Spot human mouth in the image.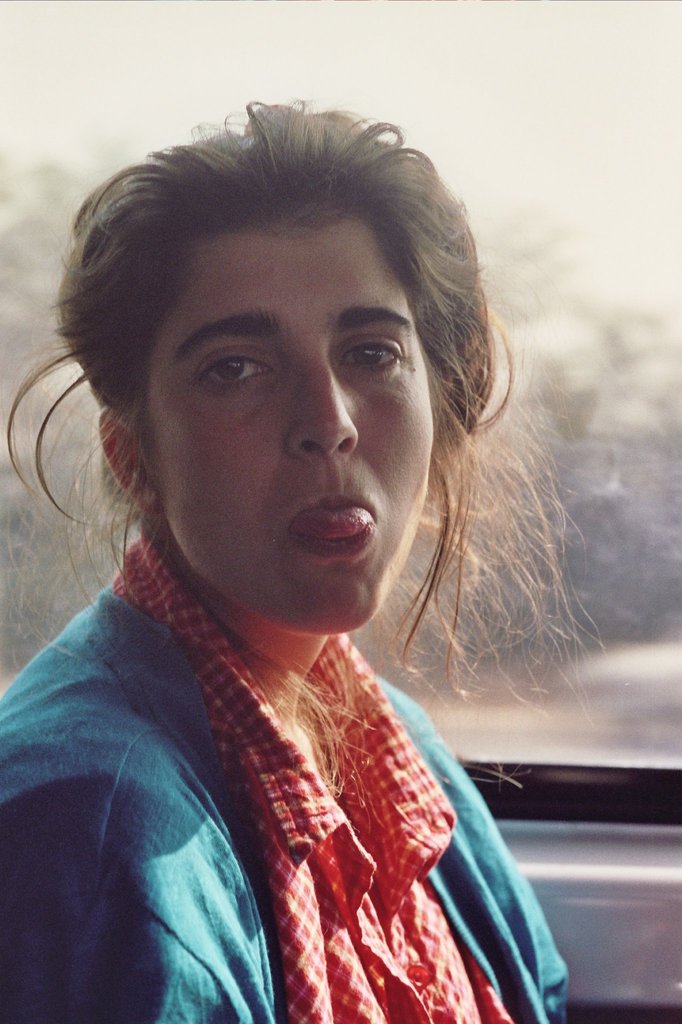
human mouth found at <box>287,493,379,561</box>.
